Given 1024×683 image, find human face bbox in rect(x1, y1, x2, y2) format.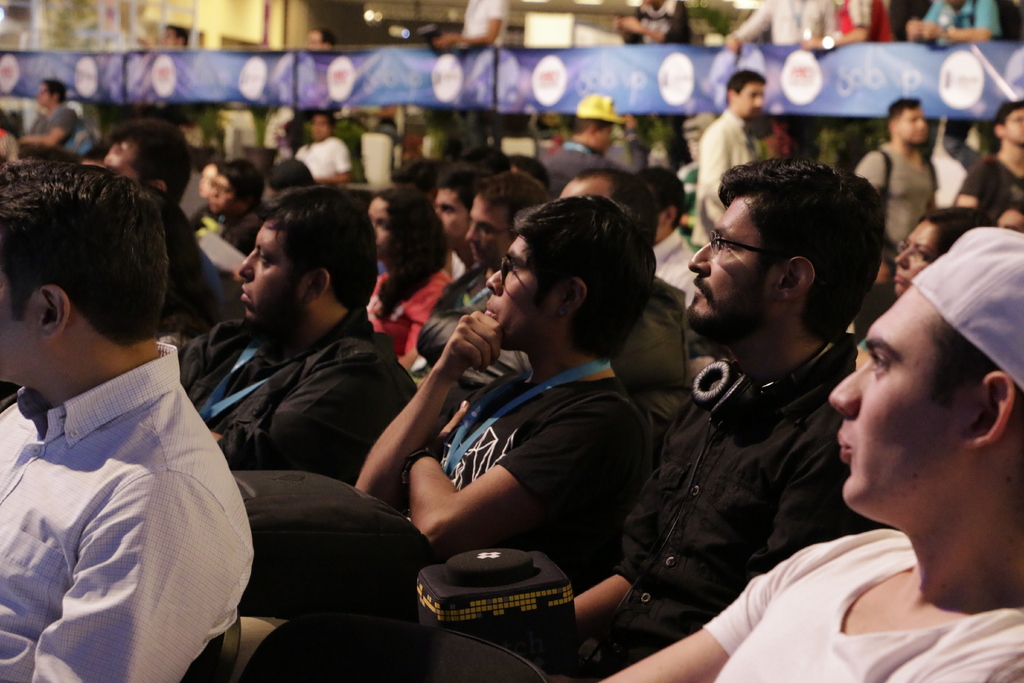
rect(484, 238, 565, 349).
